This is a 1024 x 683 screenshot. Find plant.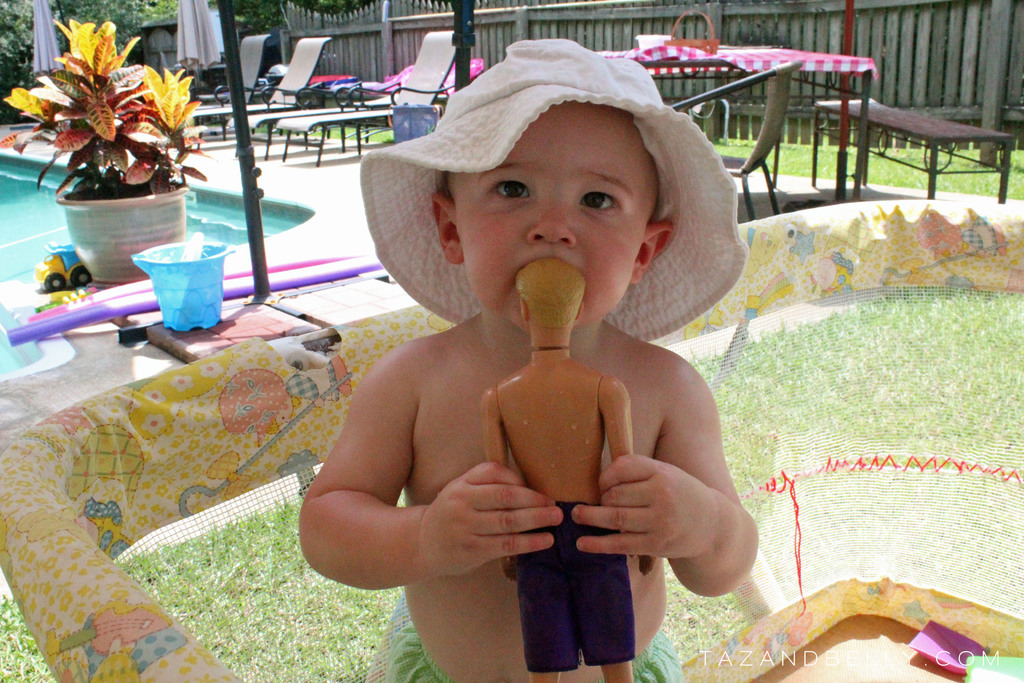
Bounding box: select_region(875, 142, 931, 170).
